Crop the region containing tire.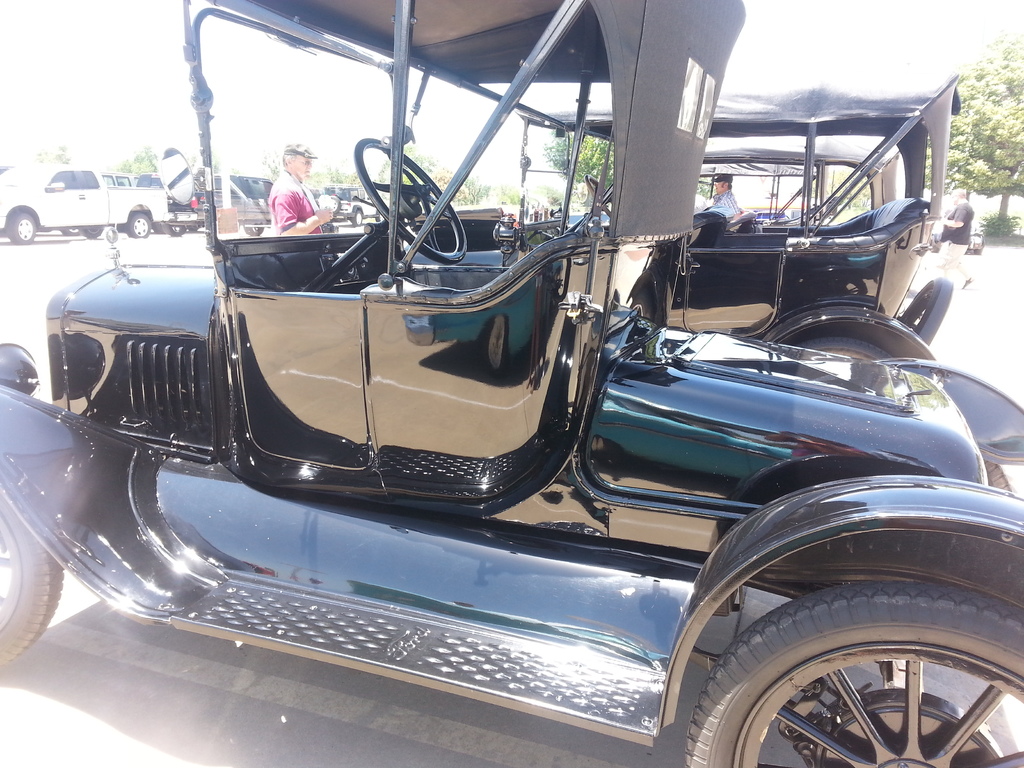
Crop region: left=76, top=227, right=106, bottom=239.
